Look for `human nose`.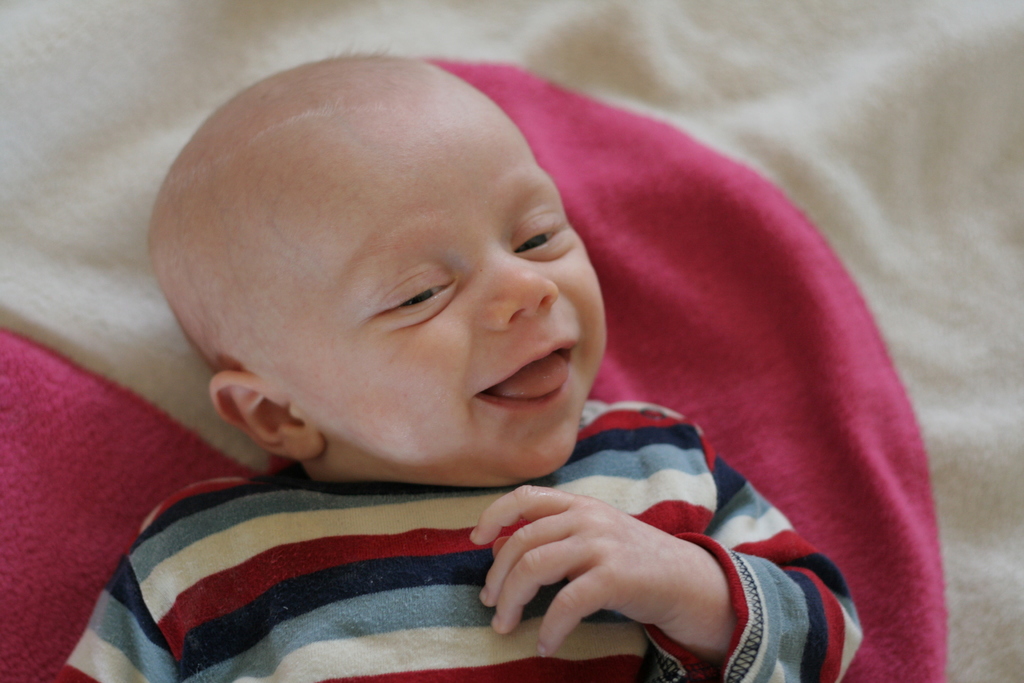
Found: bbox=(490, 254, 564, 336).
